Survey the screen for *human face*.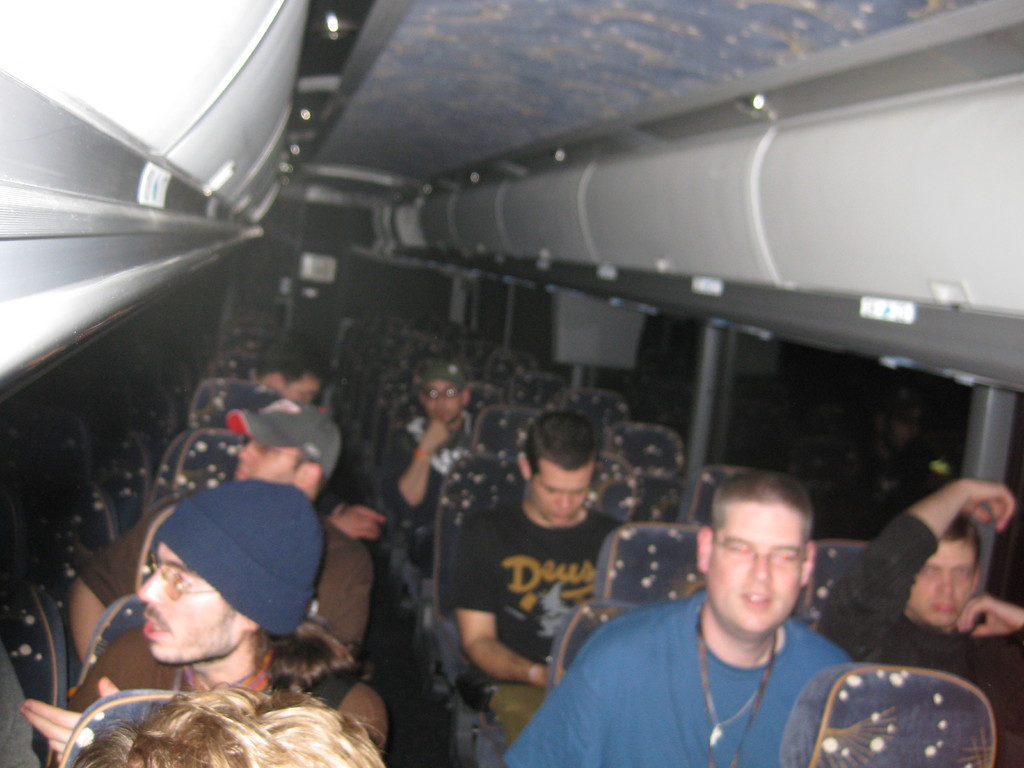
Survey found: 908:541:977:628.
